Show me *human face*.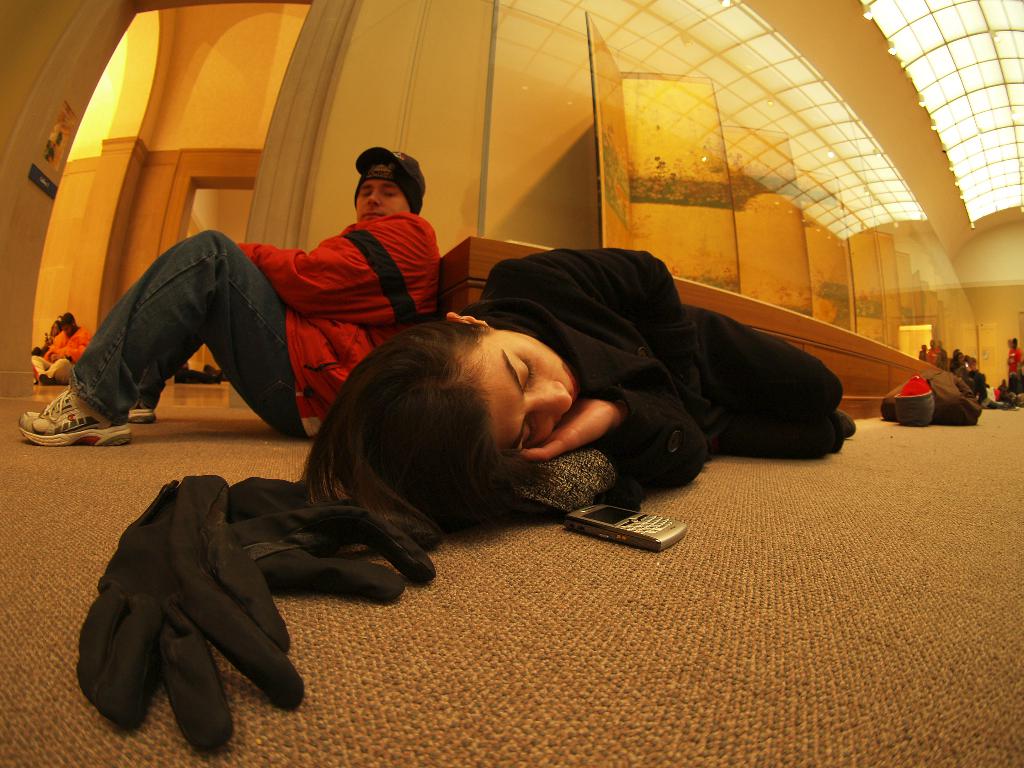
*human face* is here: box(355, 179, 408, 225).
